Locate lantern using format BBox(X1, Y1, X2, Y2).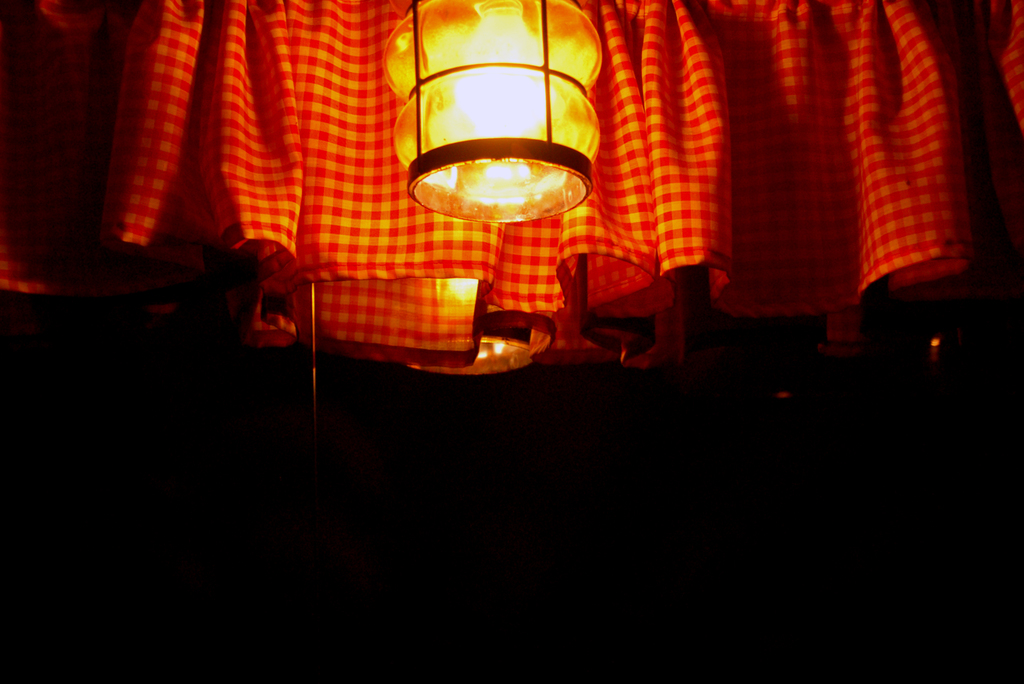
BBox(381, 15, 615, 305).
